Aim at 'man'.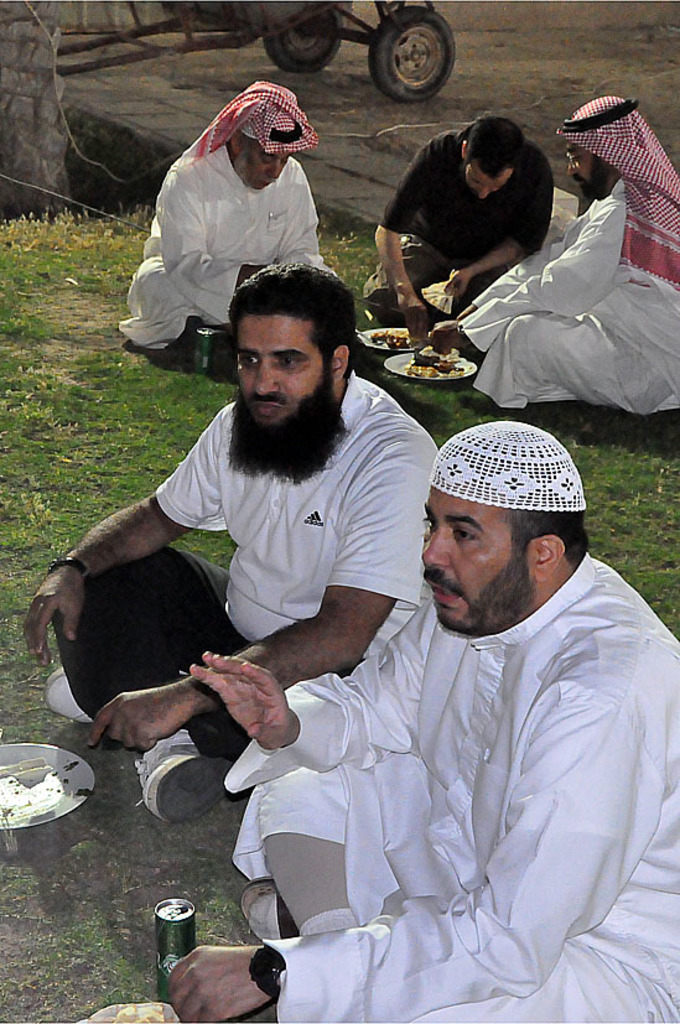
Aimed at 196/359/658/999.
